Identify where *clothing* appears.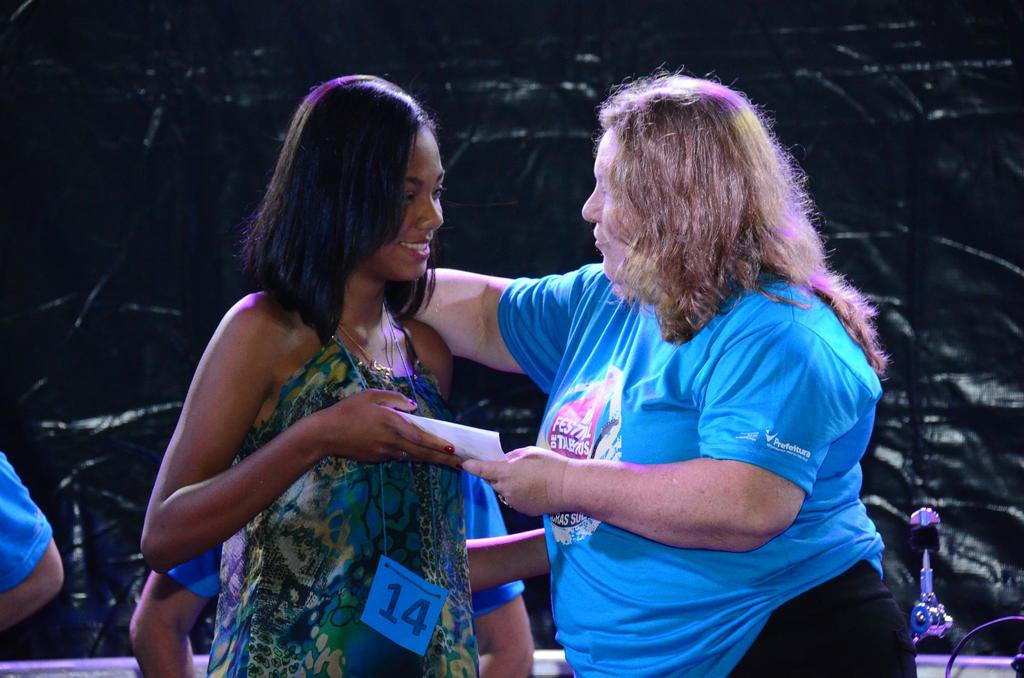
Appears at 161:469:523:615.
